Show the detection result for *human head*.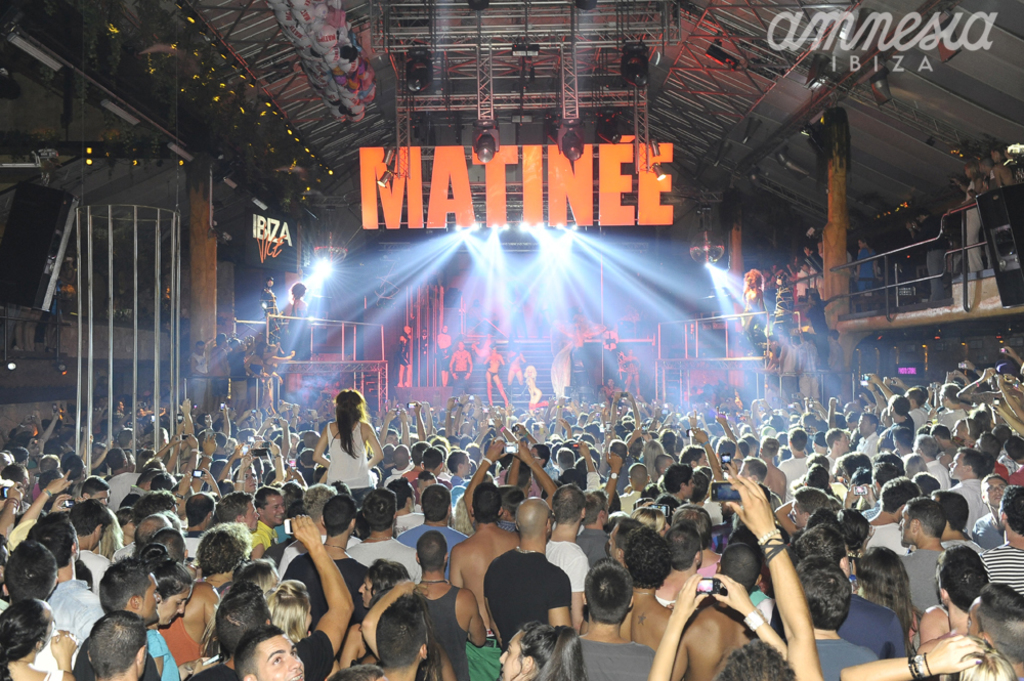
<bbox>964, 584, 1023, 663</bbox>.
